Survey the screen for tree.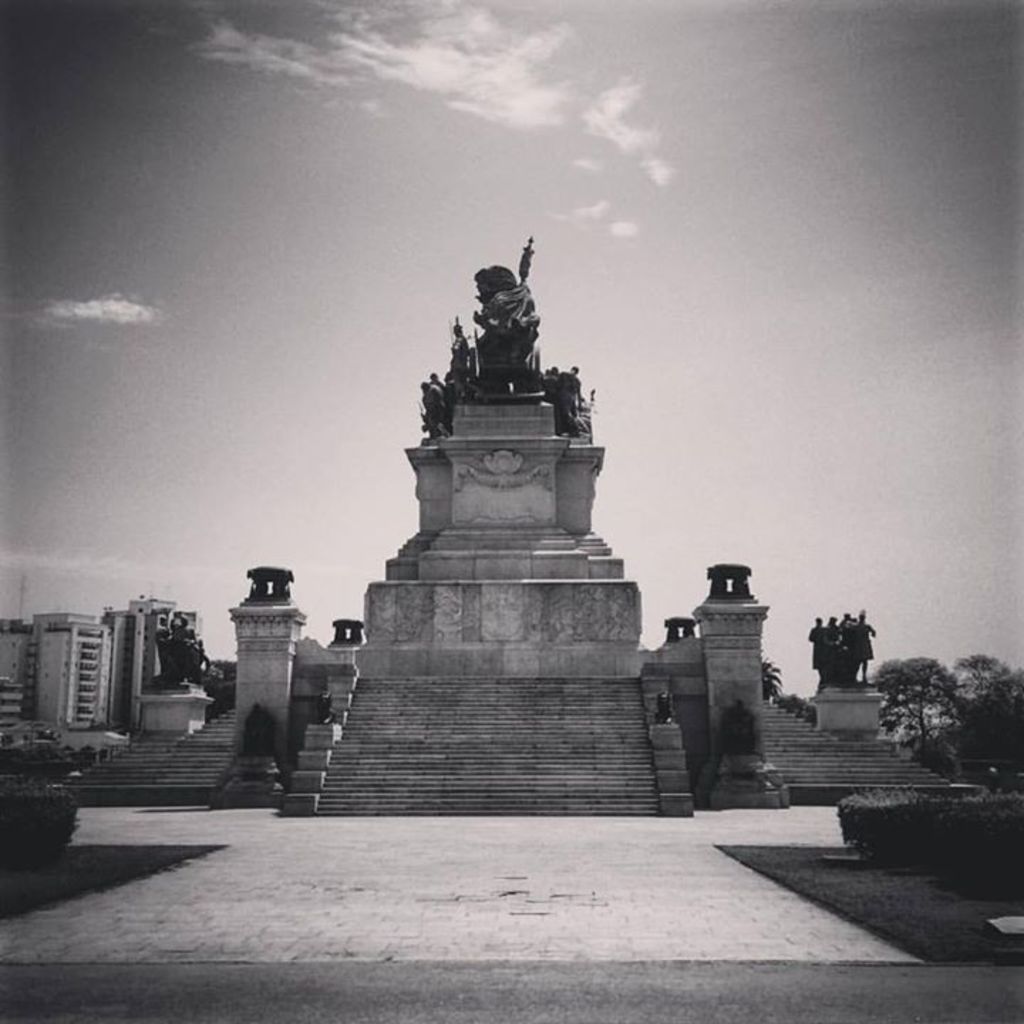
Survey found: region(866, 650, 1023, 794).
